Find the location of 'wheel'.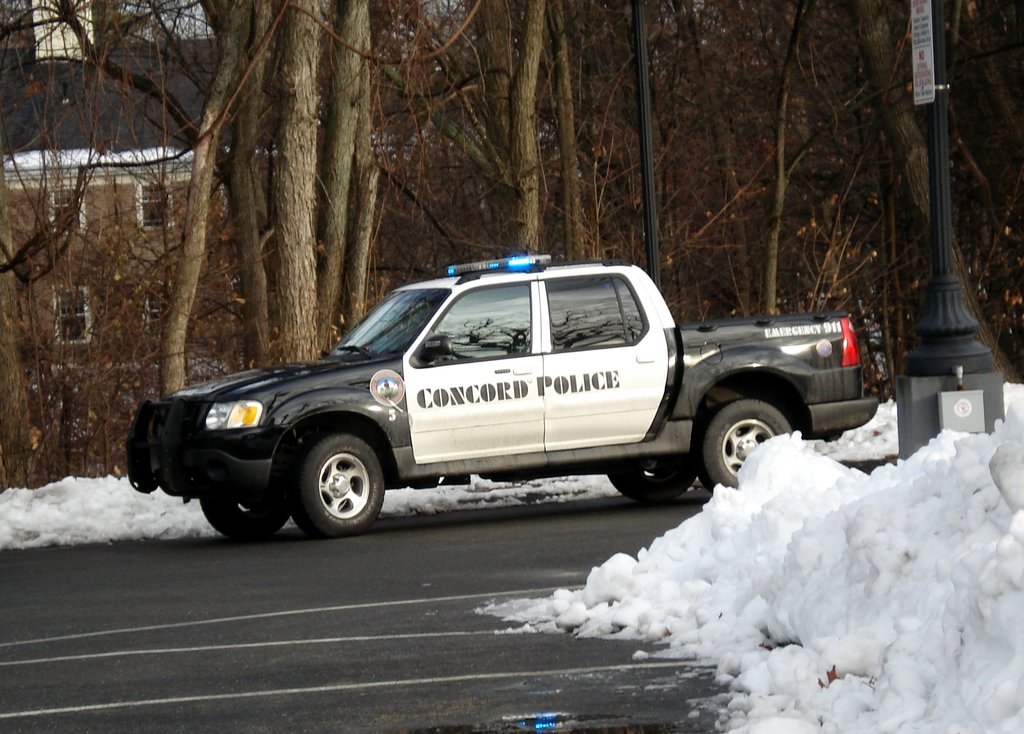
Location: (x1=220, y1=489, x2=270, y2=545).
